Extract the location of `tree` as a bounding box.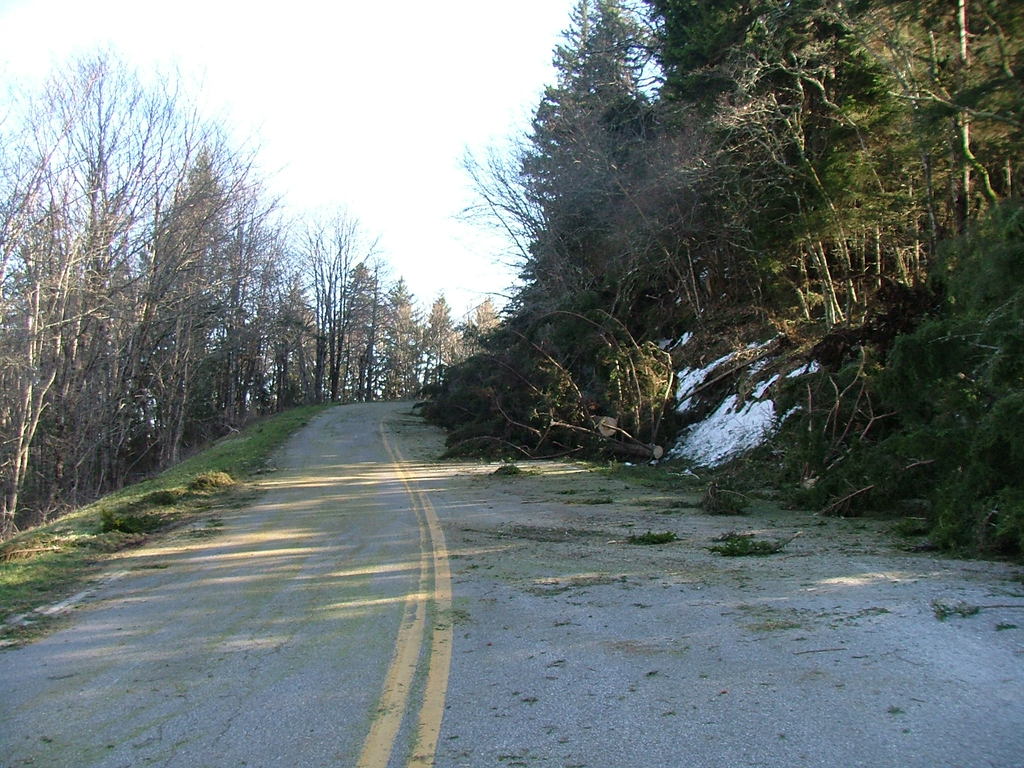
(542,0,752,341).
